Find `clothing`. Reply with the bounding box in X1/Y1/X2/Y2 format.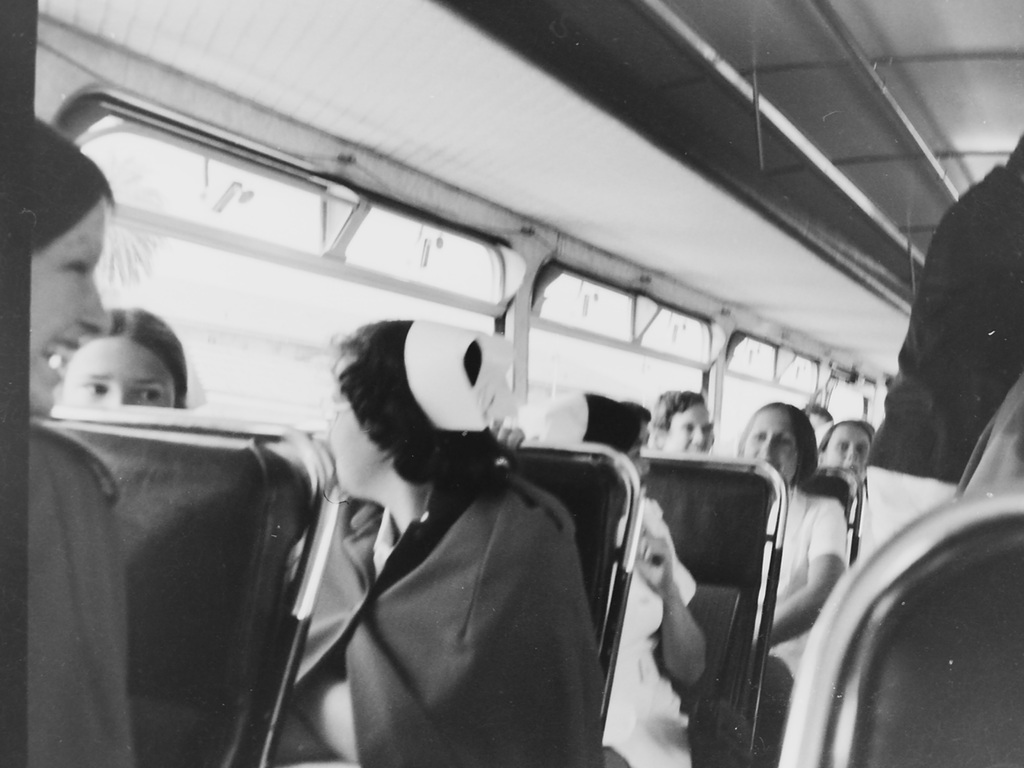
765/490/852/748.
